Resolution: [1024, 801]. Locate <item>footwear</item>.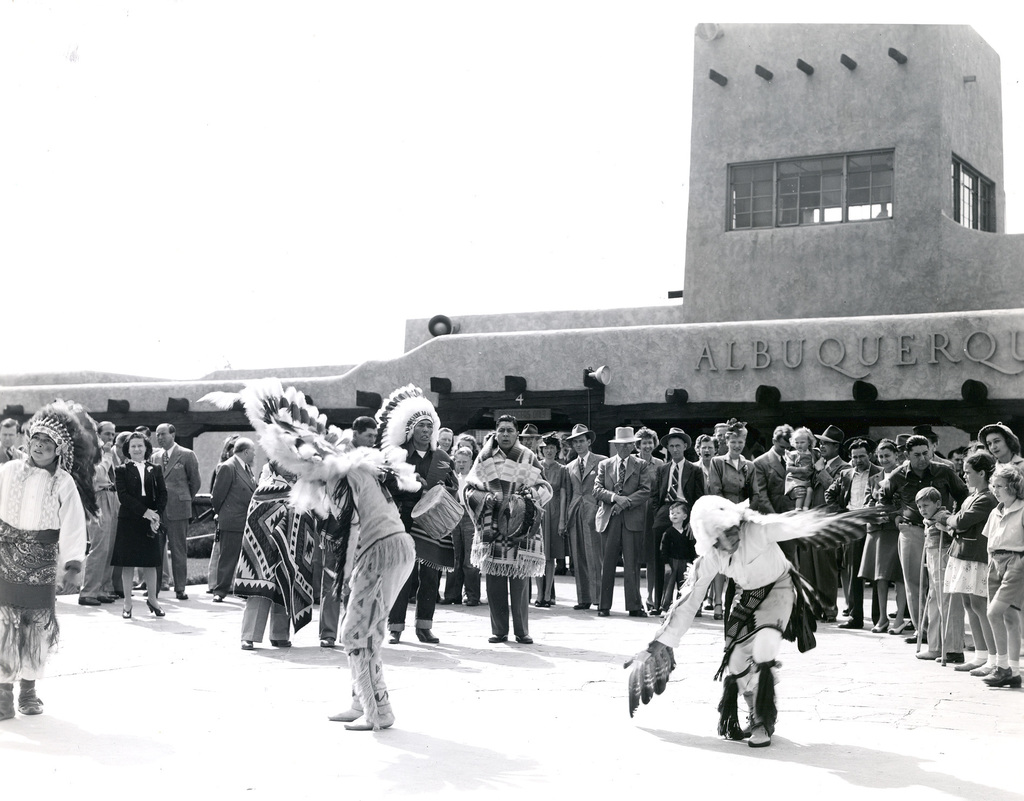
318,636,336,651.
